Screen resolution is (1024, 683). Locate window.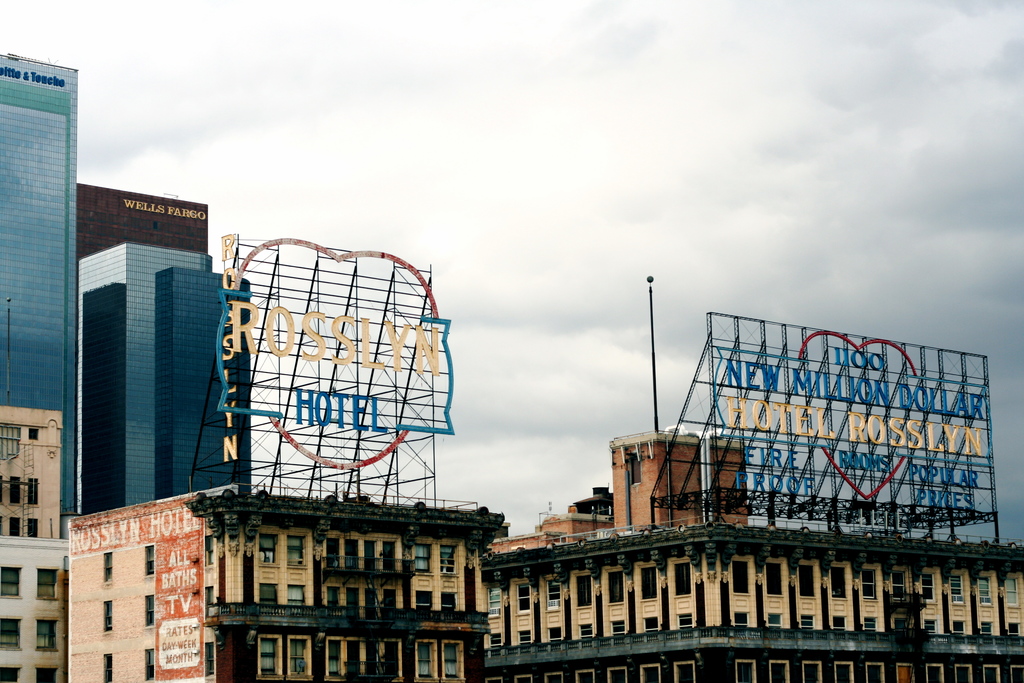
{"x1": 577, "y1": 623, "x2": 594, "y2": 636}.
